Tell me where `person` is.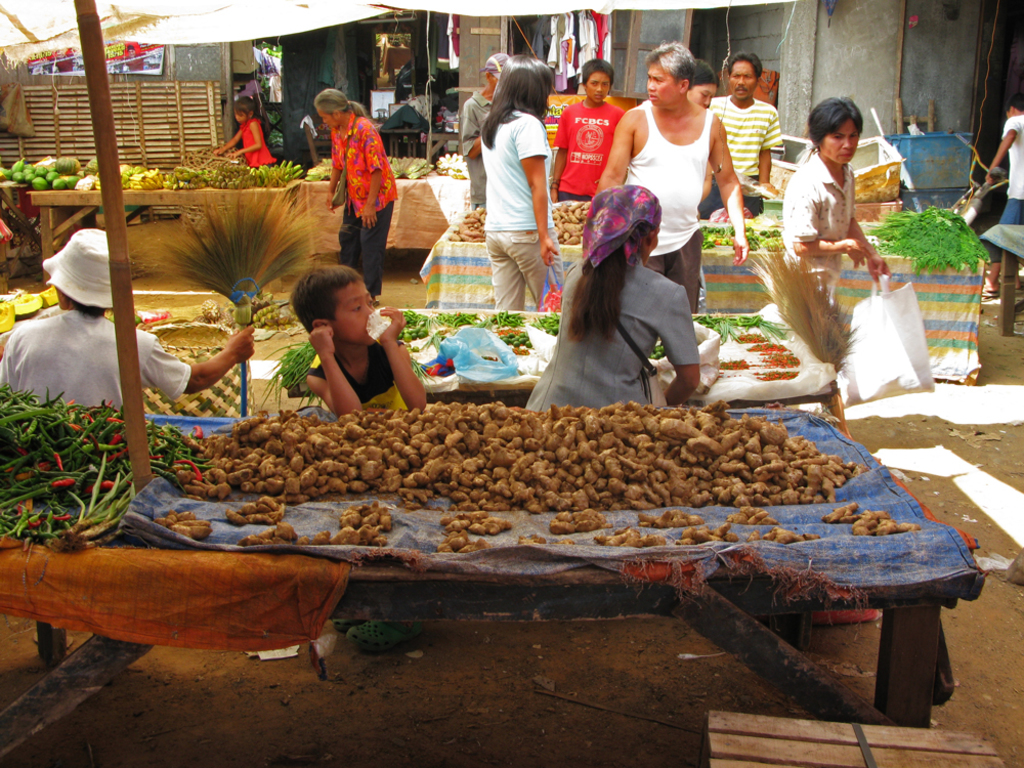
`person` is at <region>473, 49, 570, 316</region>.
